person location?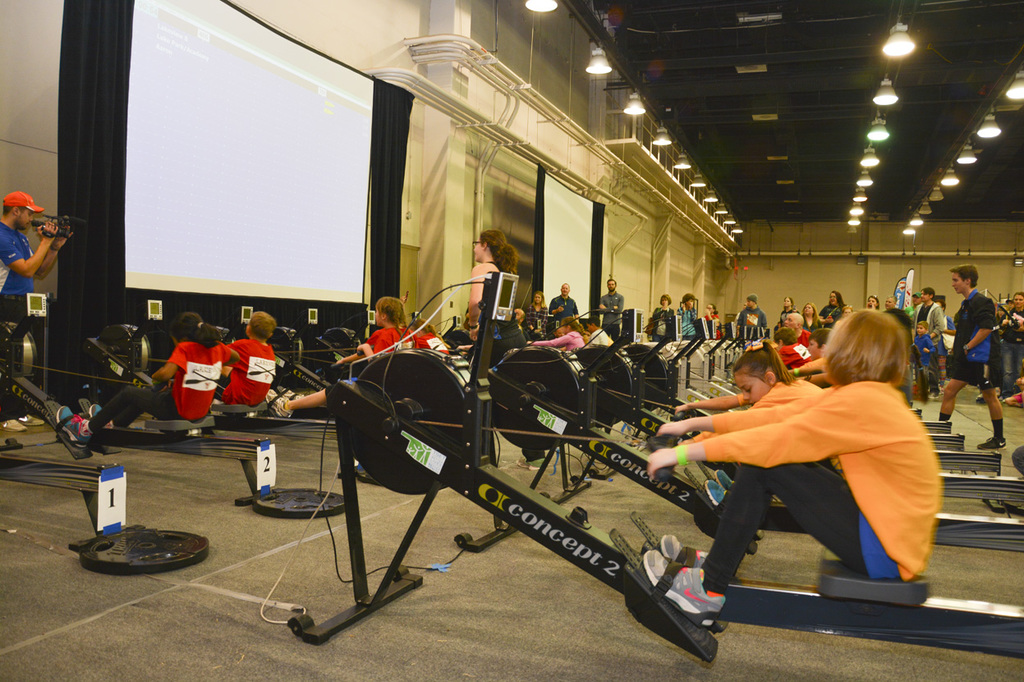
[x1=466, y1=230, x2=523, y2=366]
